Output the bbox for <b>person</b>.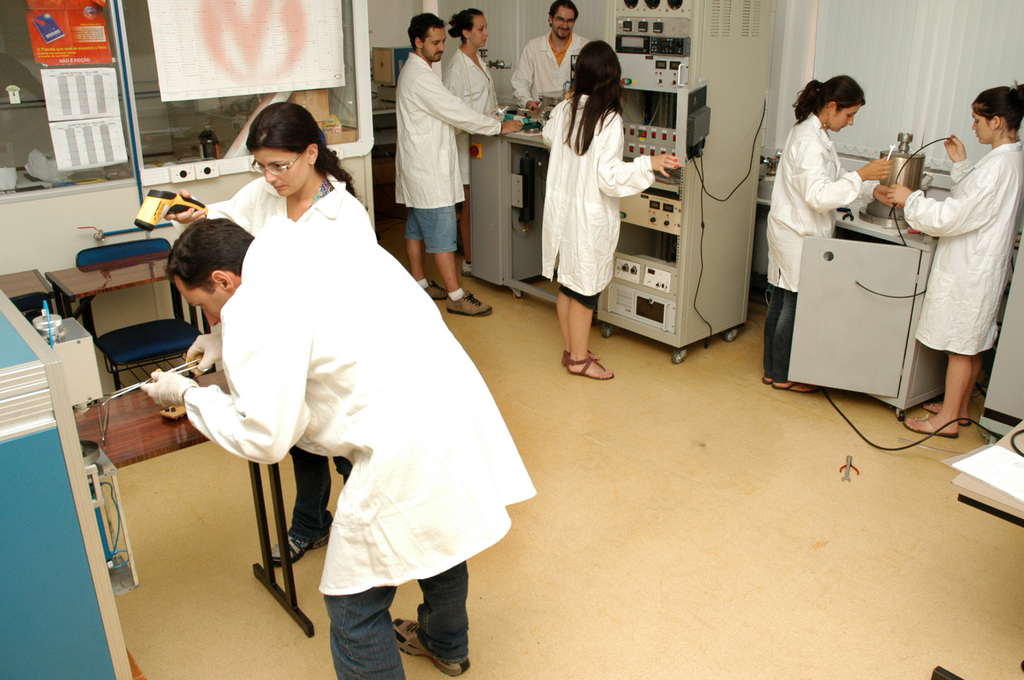
<box>540,36,683,384</box>.
